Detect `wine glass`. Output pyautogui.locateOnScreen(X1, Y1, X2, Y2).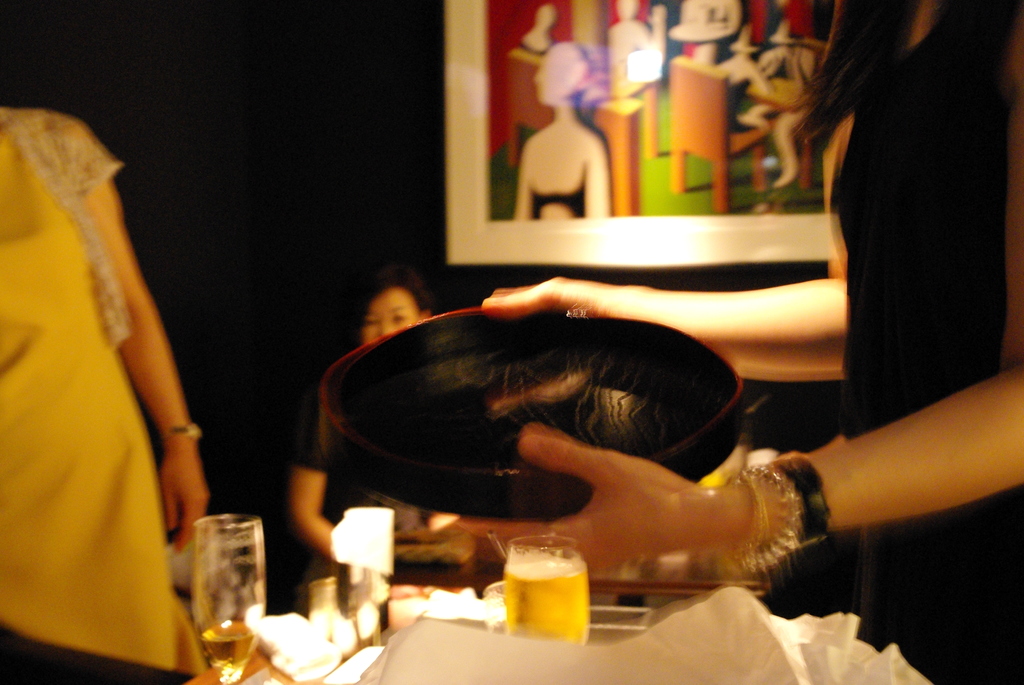
pyautogui.locateOnScreen(195, 518, 264, 682).
